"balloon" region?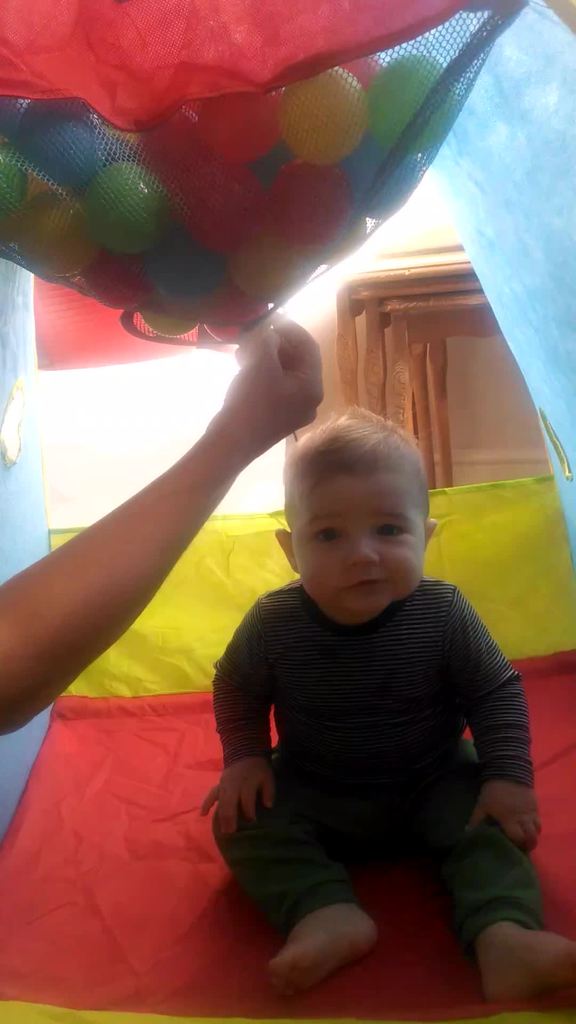
<box>321,209,367,266</box>
